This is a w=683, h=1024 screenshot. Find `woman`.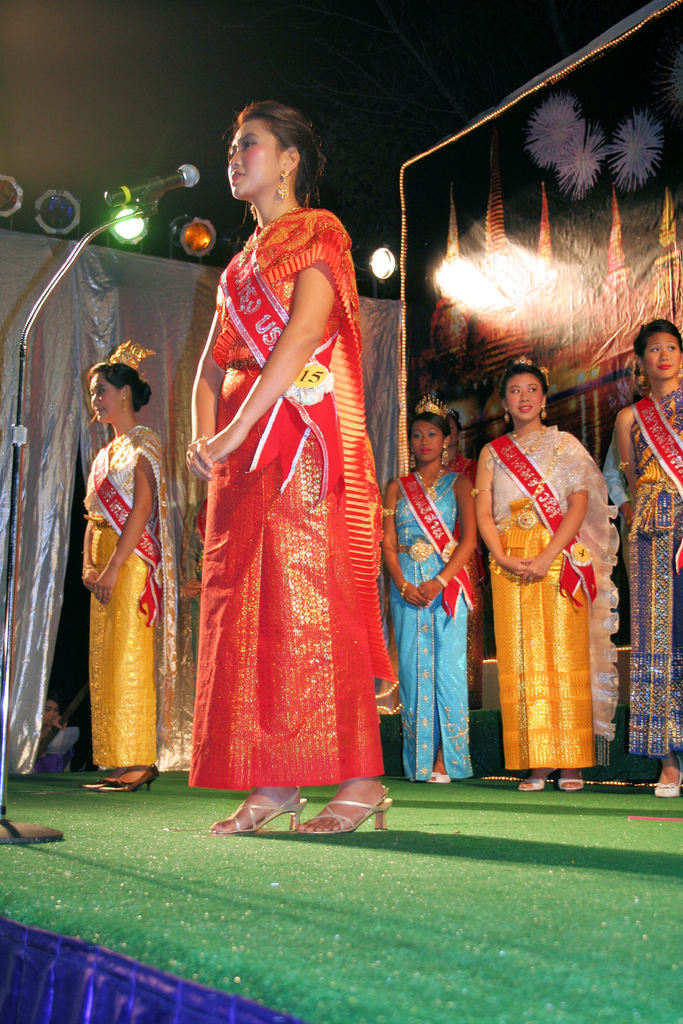
Bounding box: 181:85:422:846.
